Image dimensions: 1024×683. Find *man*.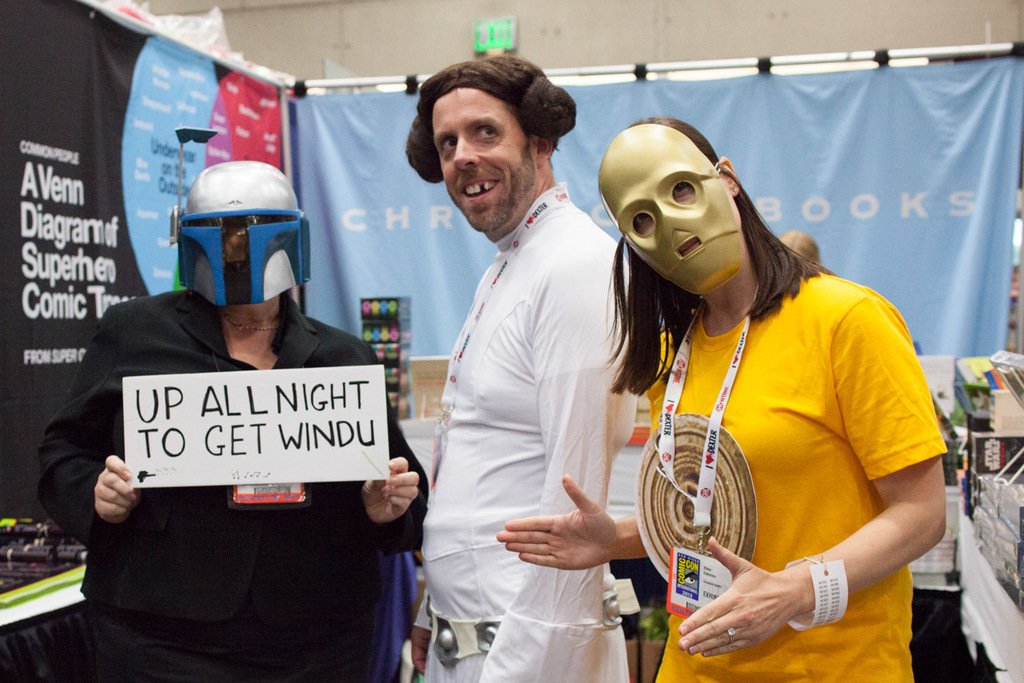
[385, 46, 663, 668].
